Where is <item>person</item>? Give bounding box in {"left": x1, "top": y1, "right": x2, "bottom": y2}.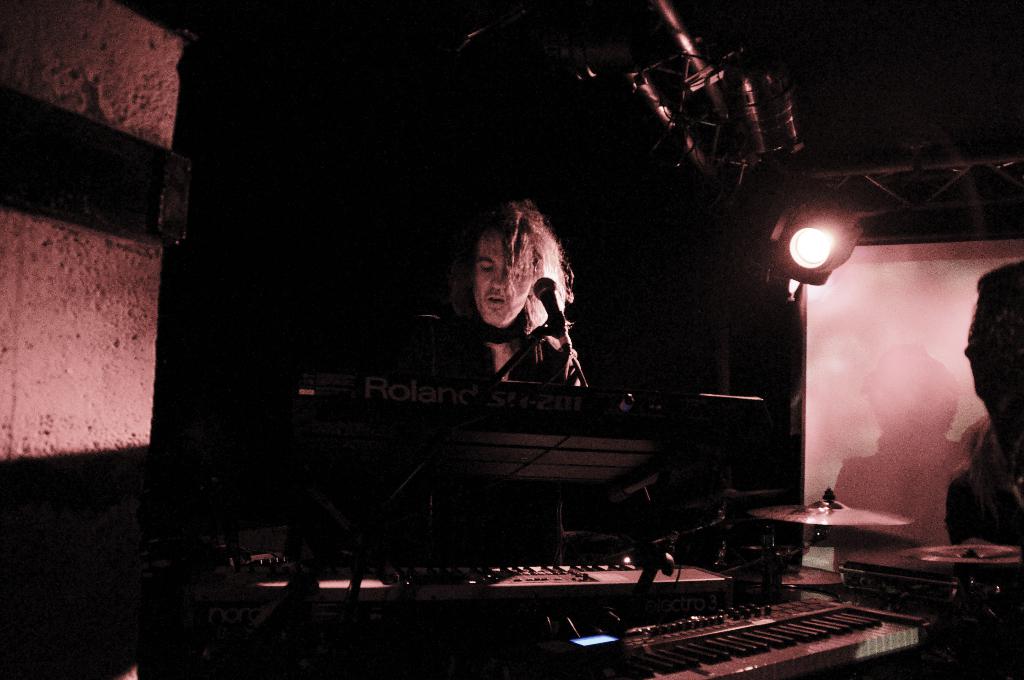
{"left": 831, "top": 340, "right": 957, "bottom": 574}.
